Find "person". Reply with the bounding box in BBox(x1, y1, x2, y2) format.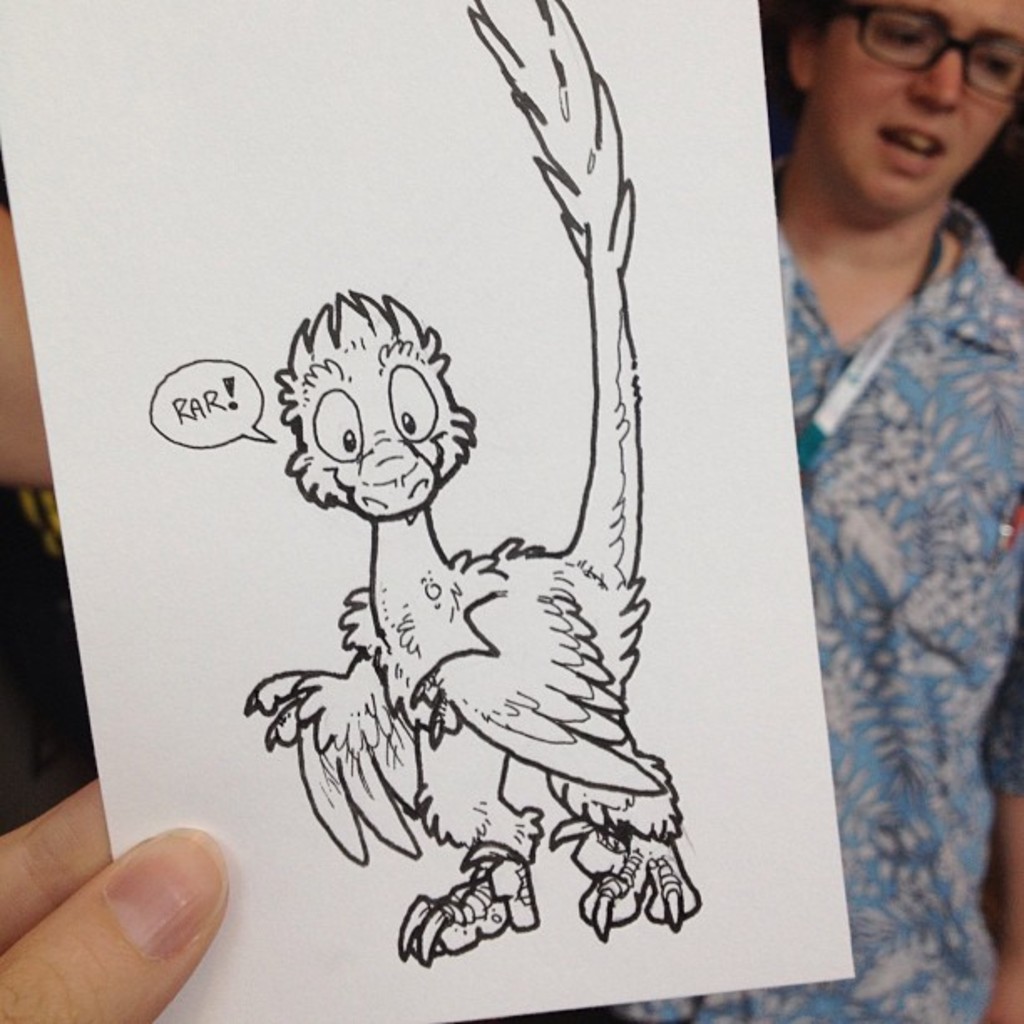
BBox(758, 0, 1023, 984).
